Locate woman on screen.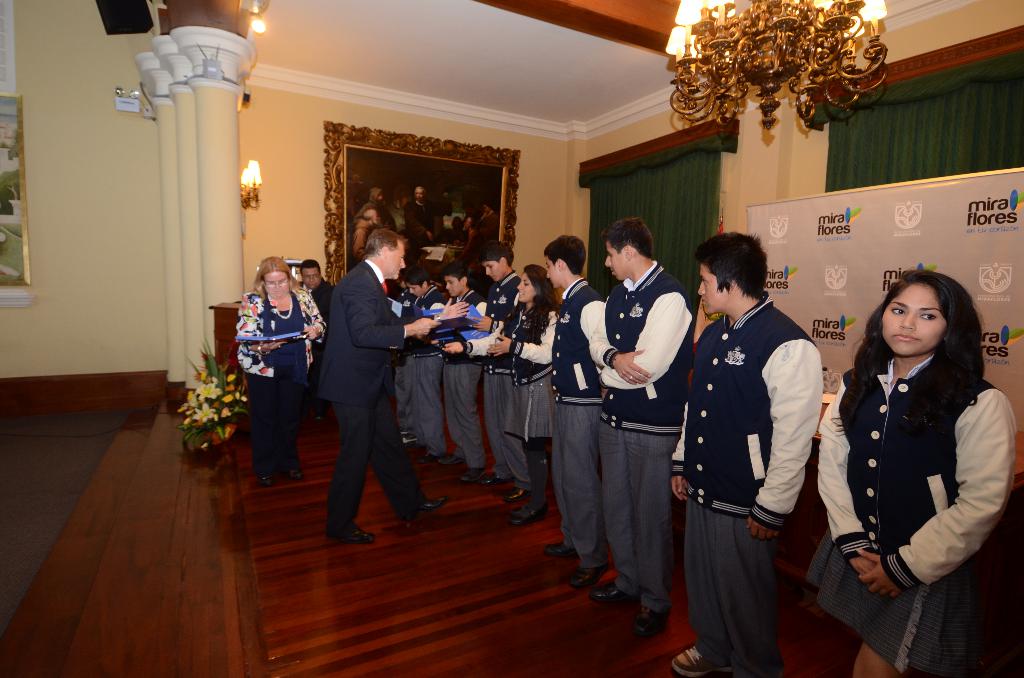
On screen at detection(476, 200, 500, 248).
